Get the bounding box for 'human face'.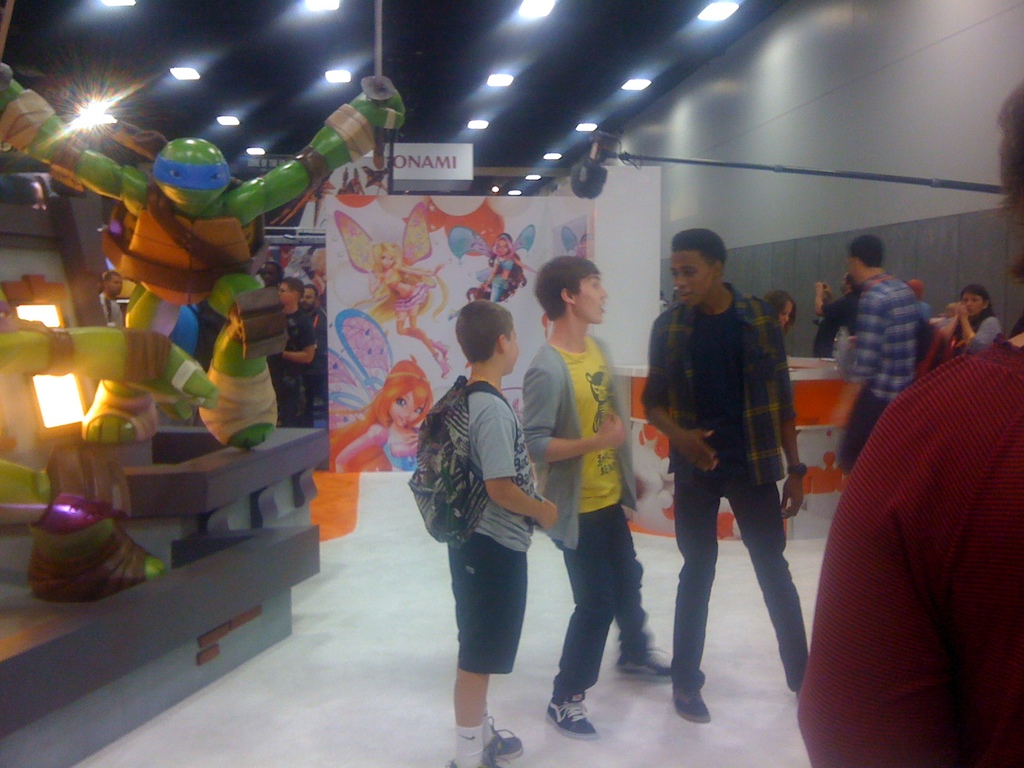
bbox(394, 388, 417, 422).
